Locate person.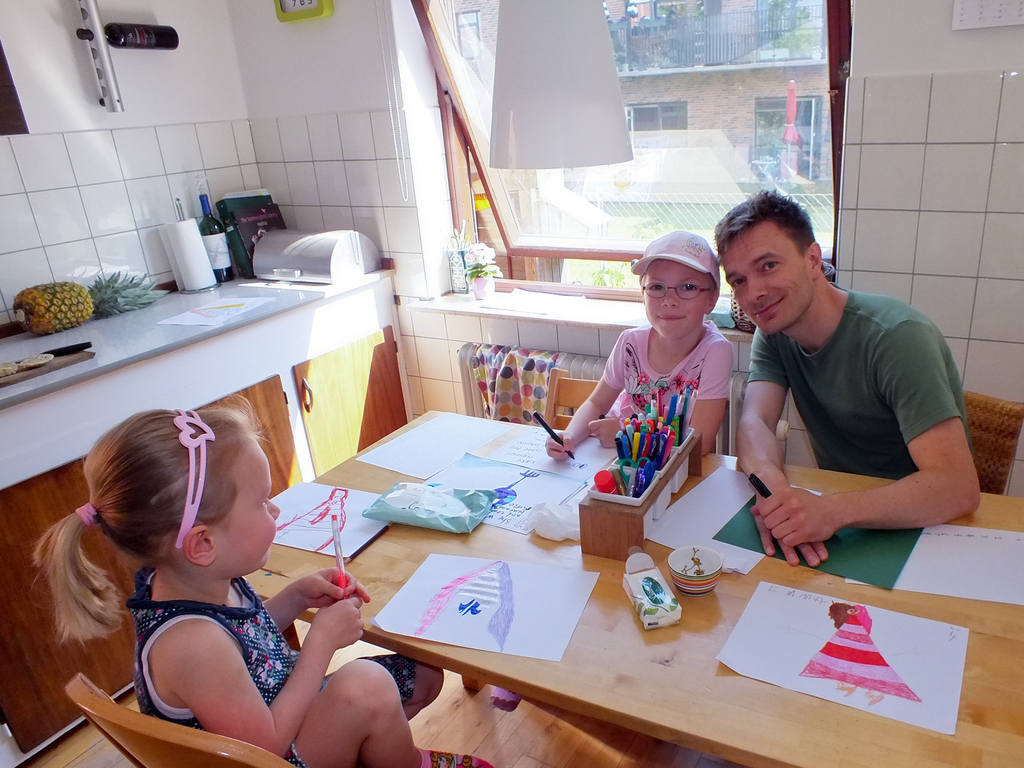
Bounding box: 541,238,739,456.
